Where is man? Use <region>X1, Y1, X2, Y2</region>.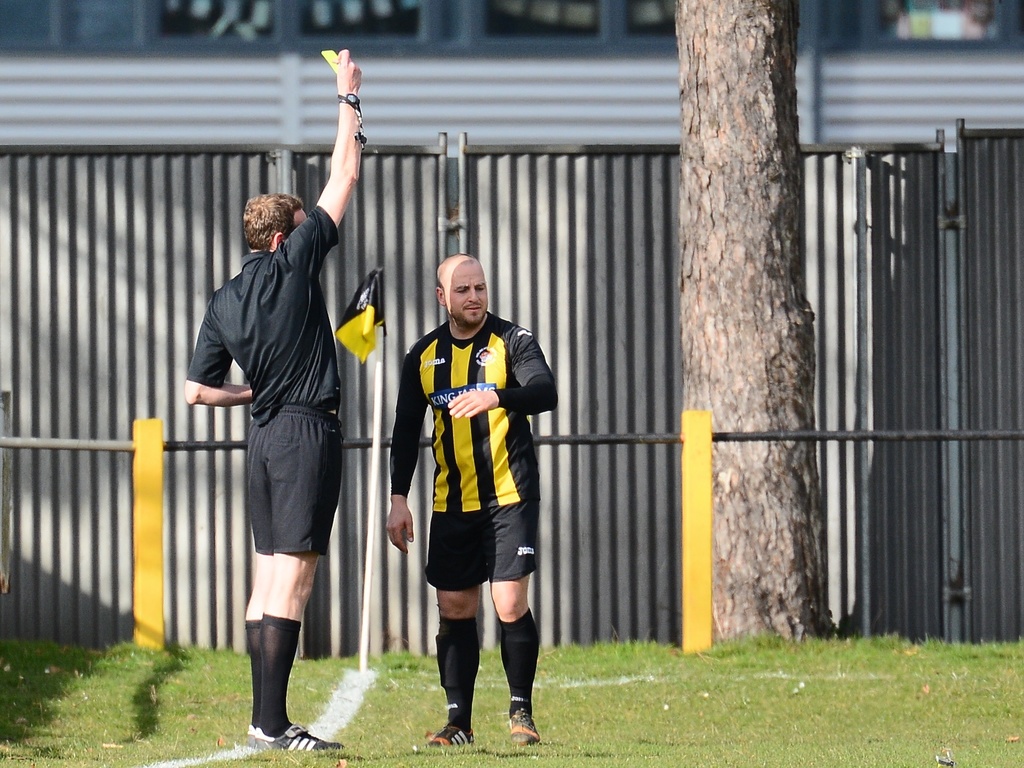
<region>182, 50, 354, 756</region>.
